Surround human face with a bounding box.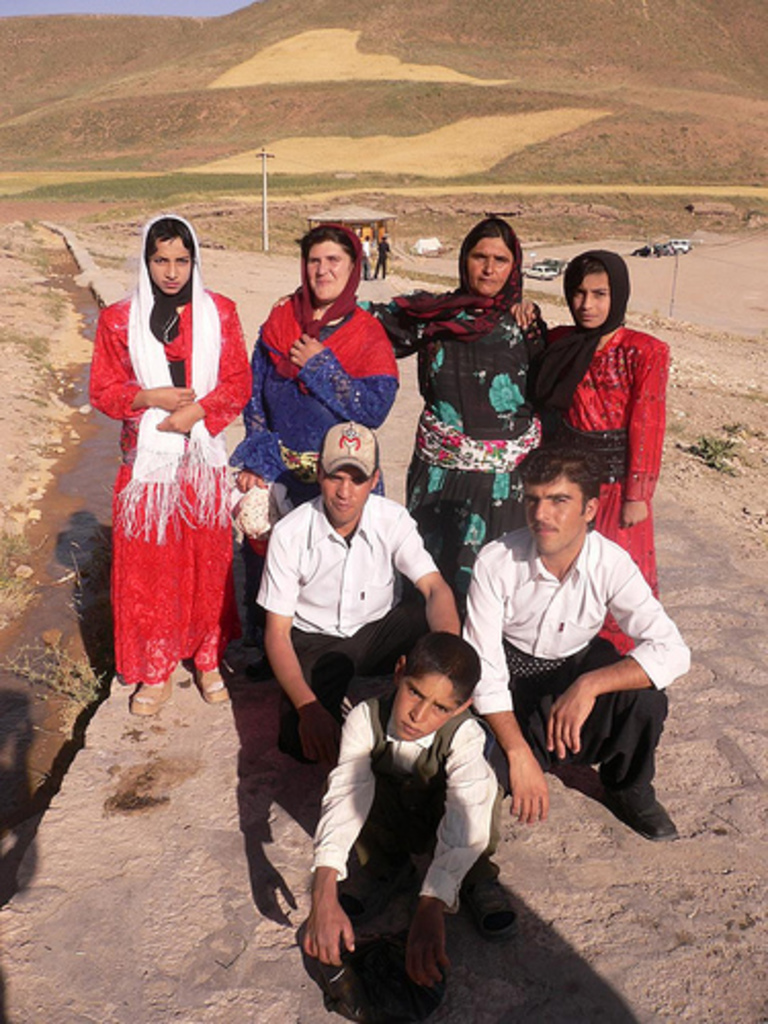
[326, 463, 377, 530].
